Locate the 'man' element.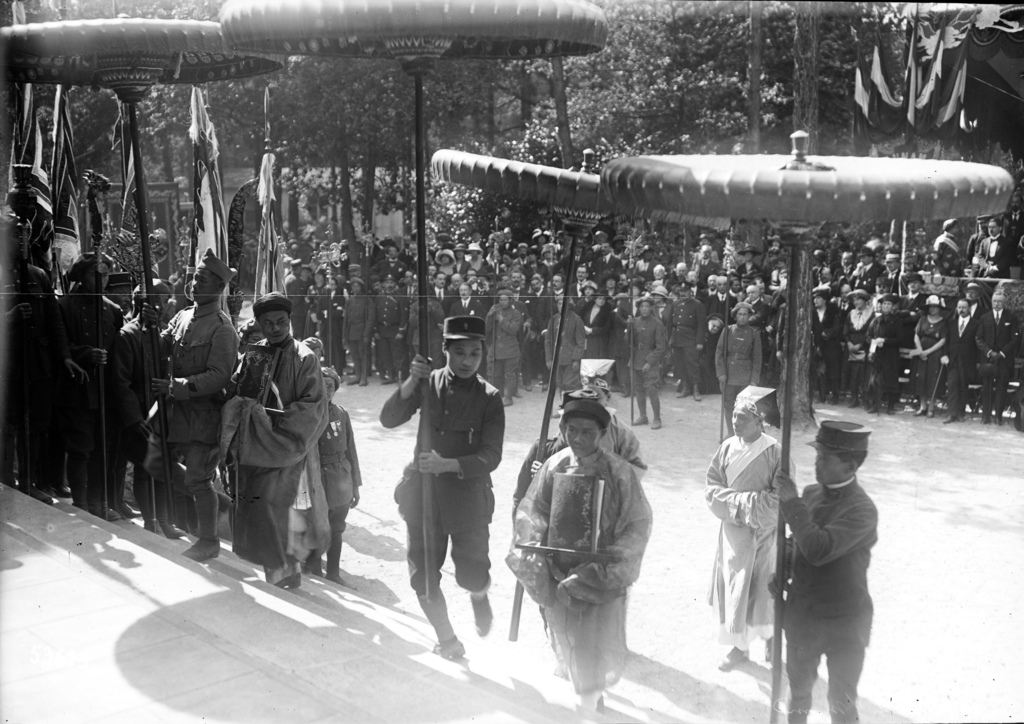
Element bbox: [924, 216, 968, 281].
